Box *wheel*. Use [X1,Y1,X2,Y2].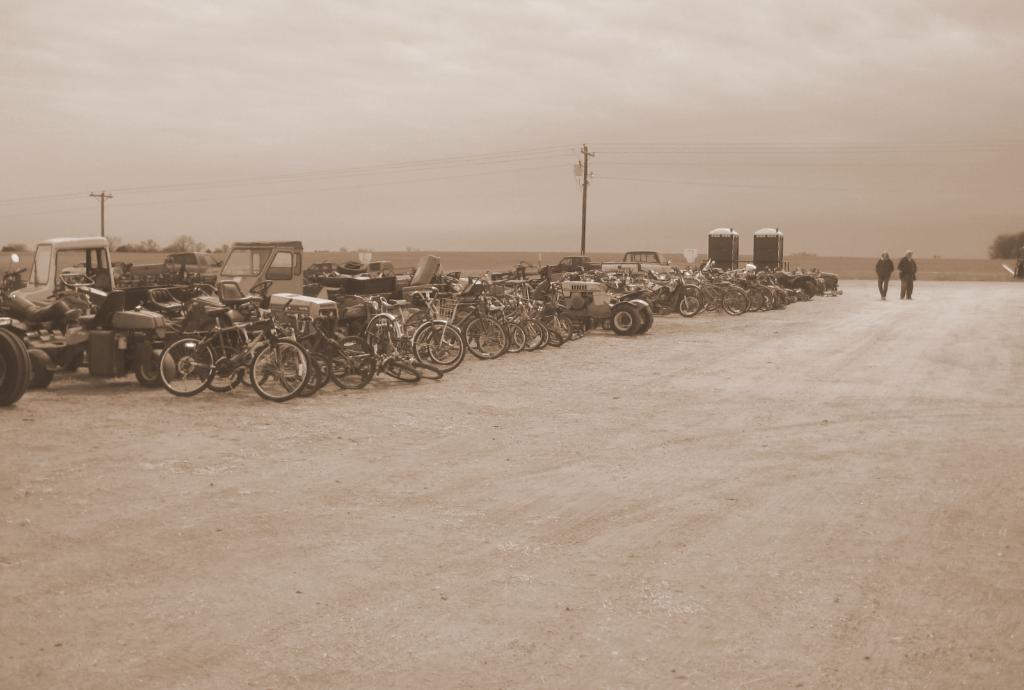
[409,321,467,367].
